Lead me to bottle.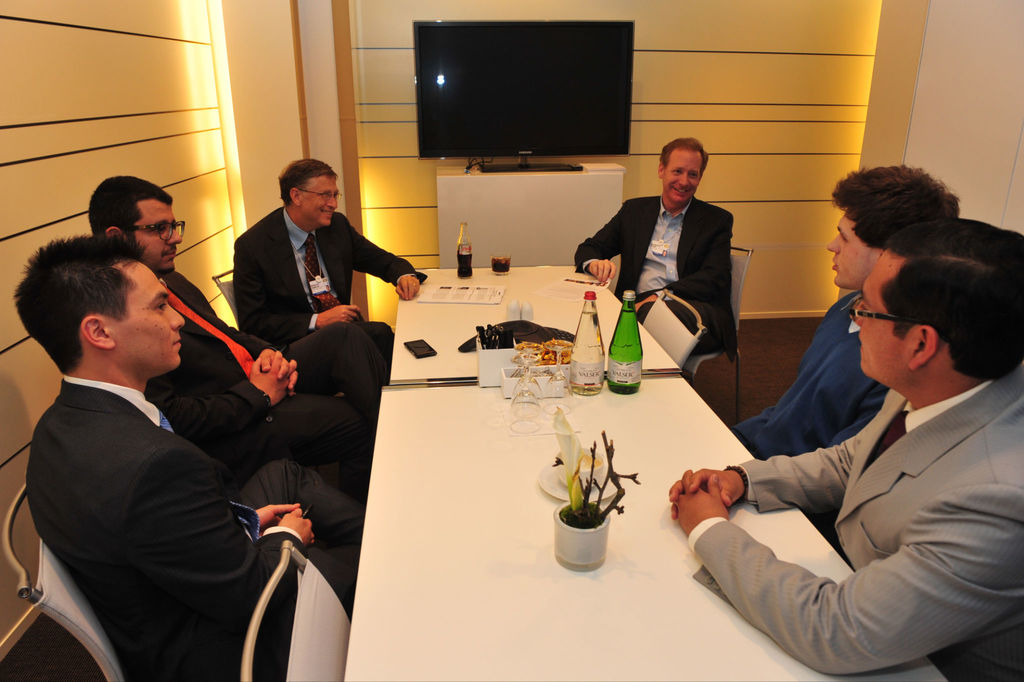
Lead to {"left": 579, "top": 295, "right": 612, "bottom": 391}.
